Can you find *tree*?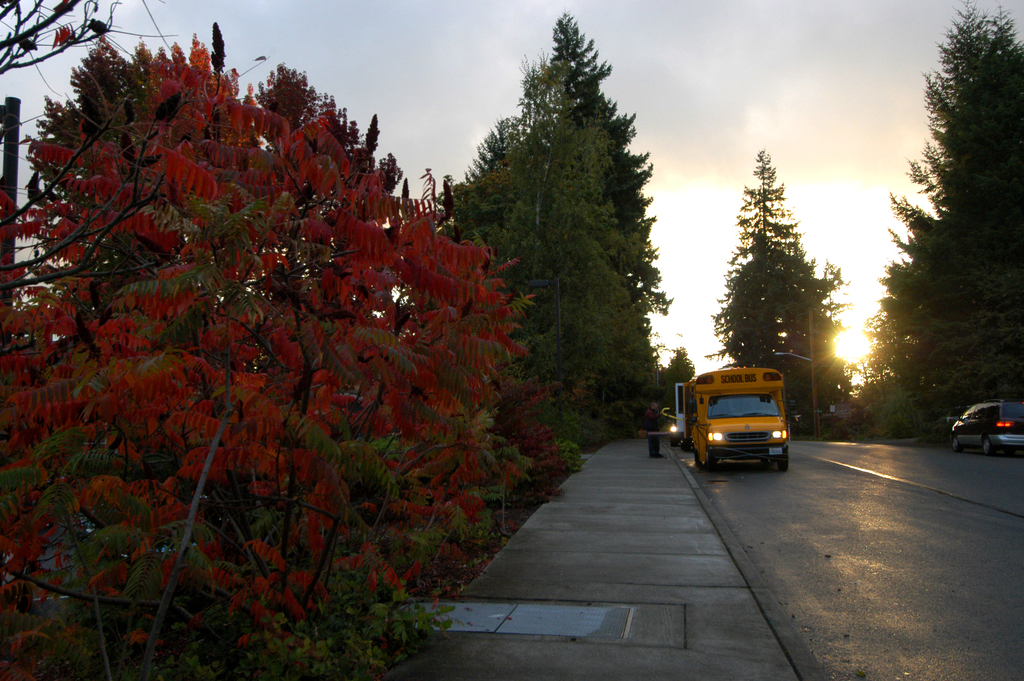
Yes, bounding box: <bbox>659, 345, 698, 397</bbox>.
